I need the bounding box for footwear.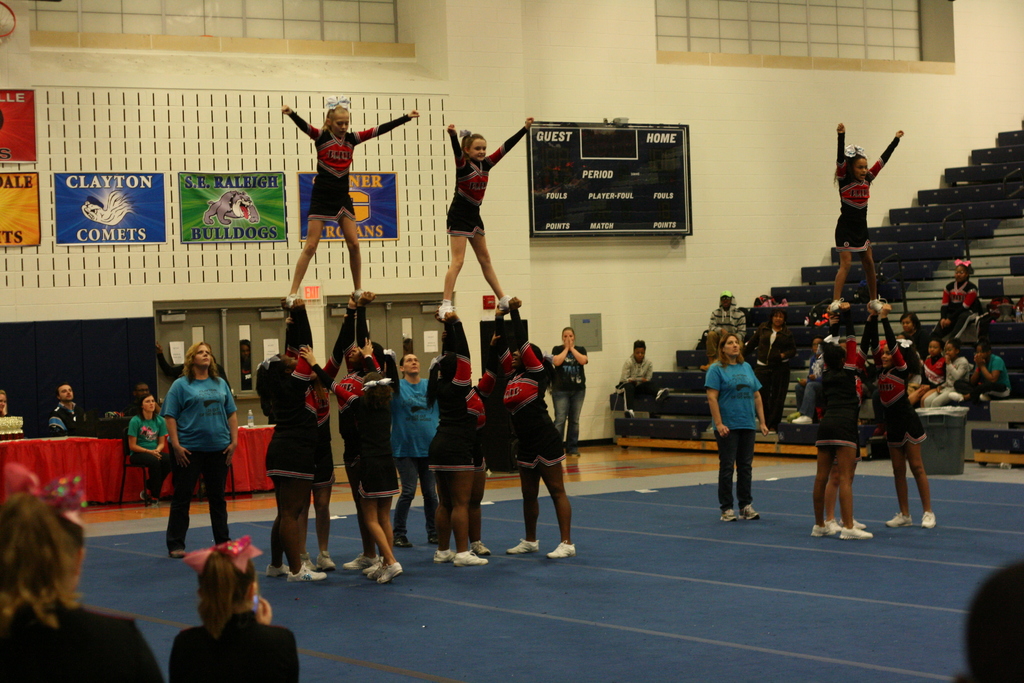
Here it is: [840,524,872,538].
